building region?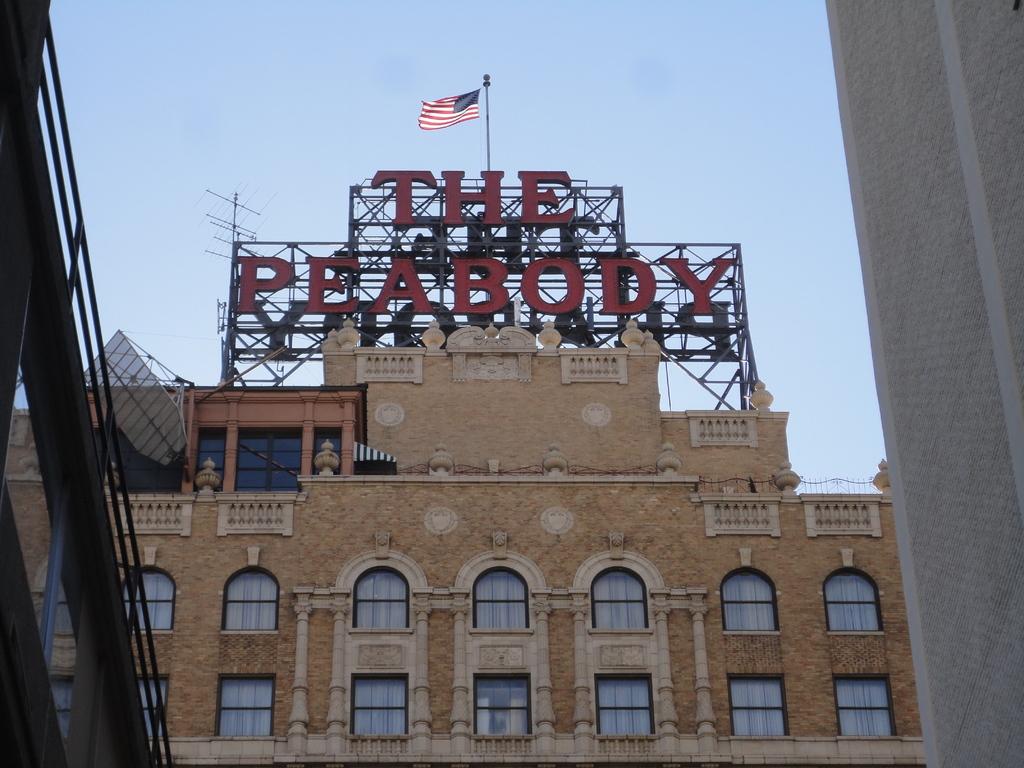
2 73 925 767
